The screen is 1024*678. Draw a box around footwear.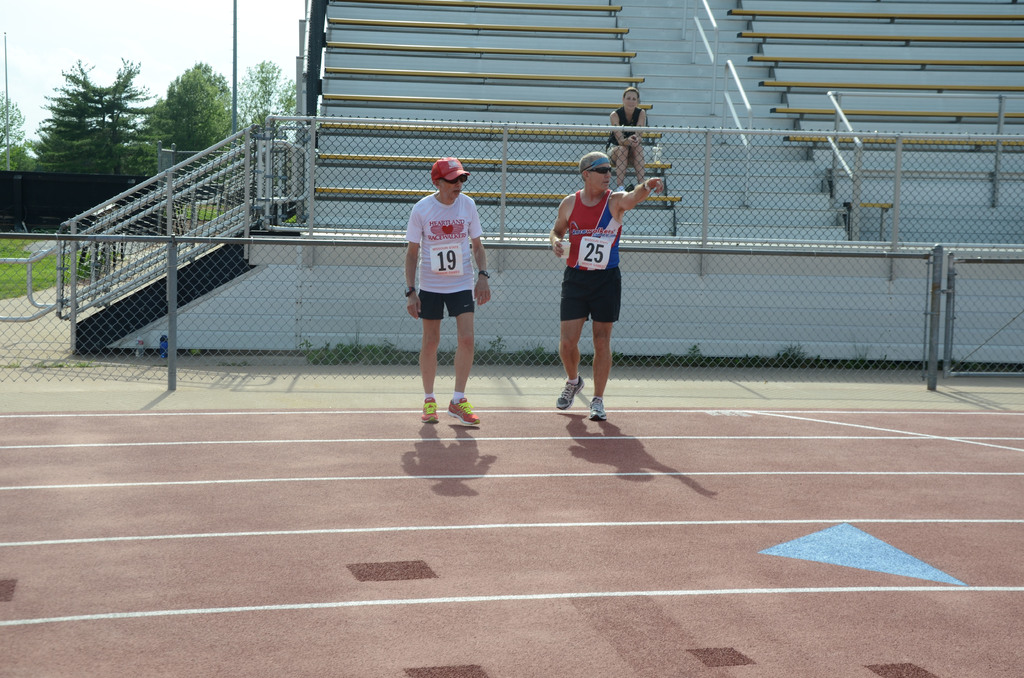
421 396 439 421.
